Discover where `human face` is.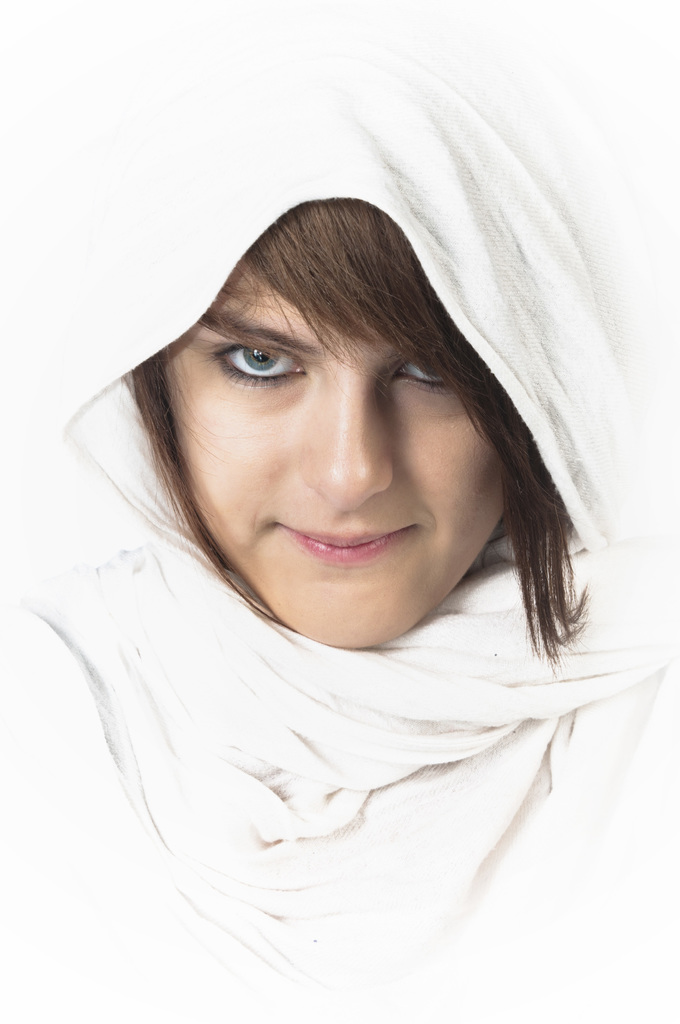
Discovered at l=161, t=266, r=504, b=646.
